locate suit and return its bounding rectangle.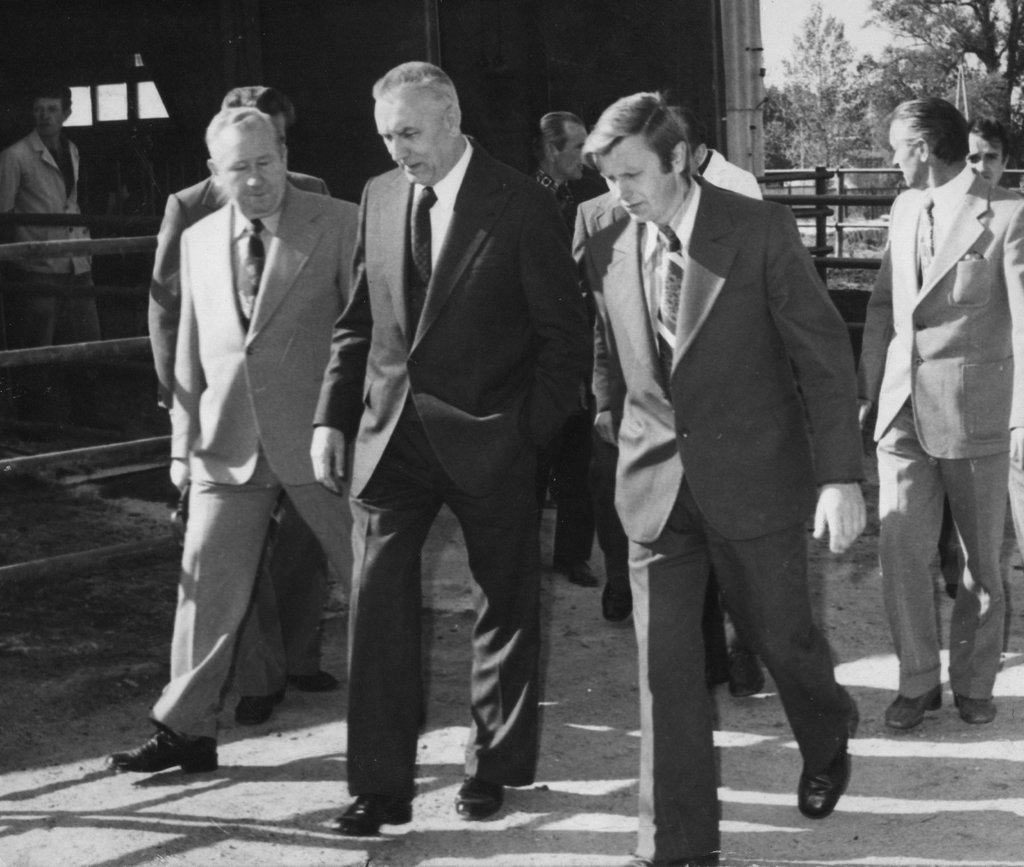
<bbox>146, 168, 336, 697</bbox>.
